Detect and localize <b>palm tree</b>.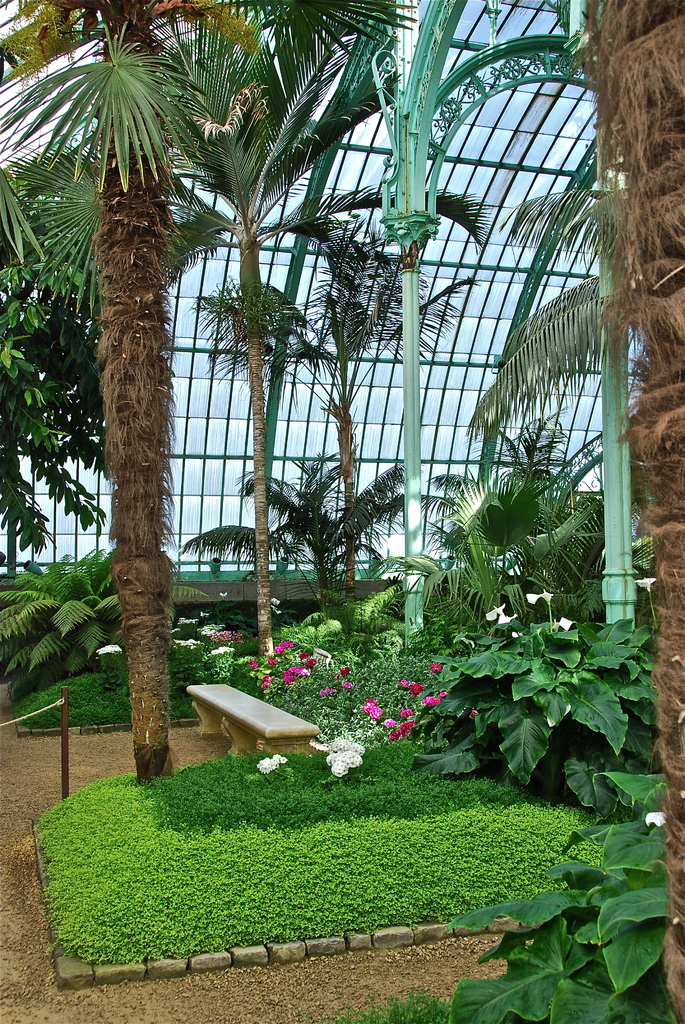
Localized at {"x1": 0, "y1": 0, "x2": 412, "y2": 771}.
